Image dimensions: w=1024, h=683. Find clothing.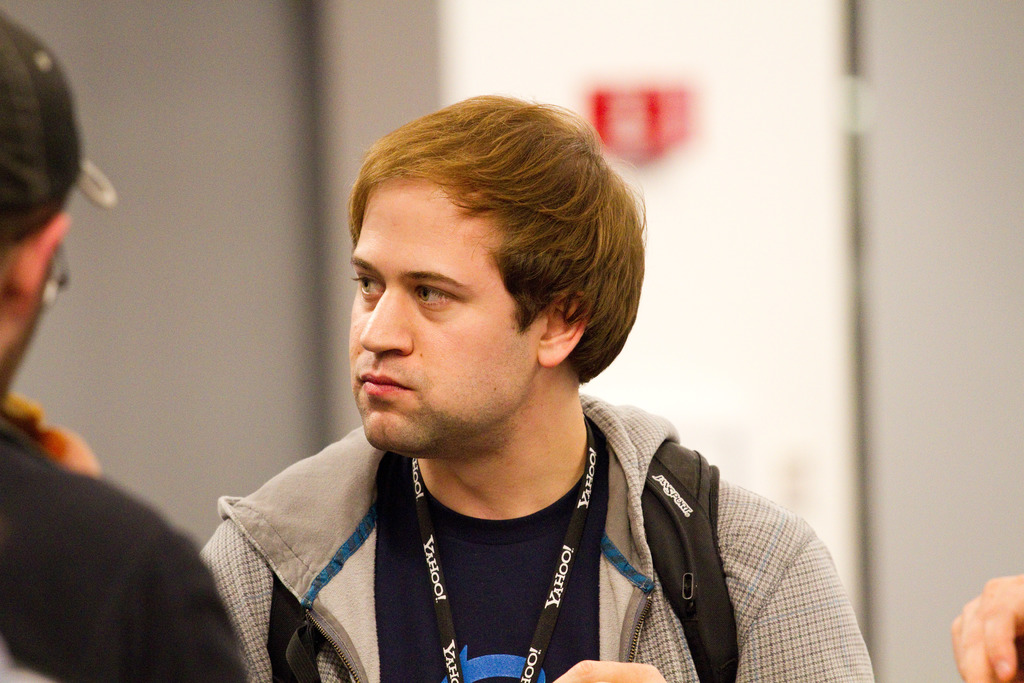
(174,401,794,664).
